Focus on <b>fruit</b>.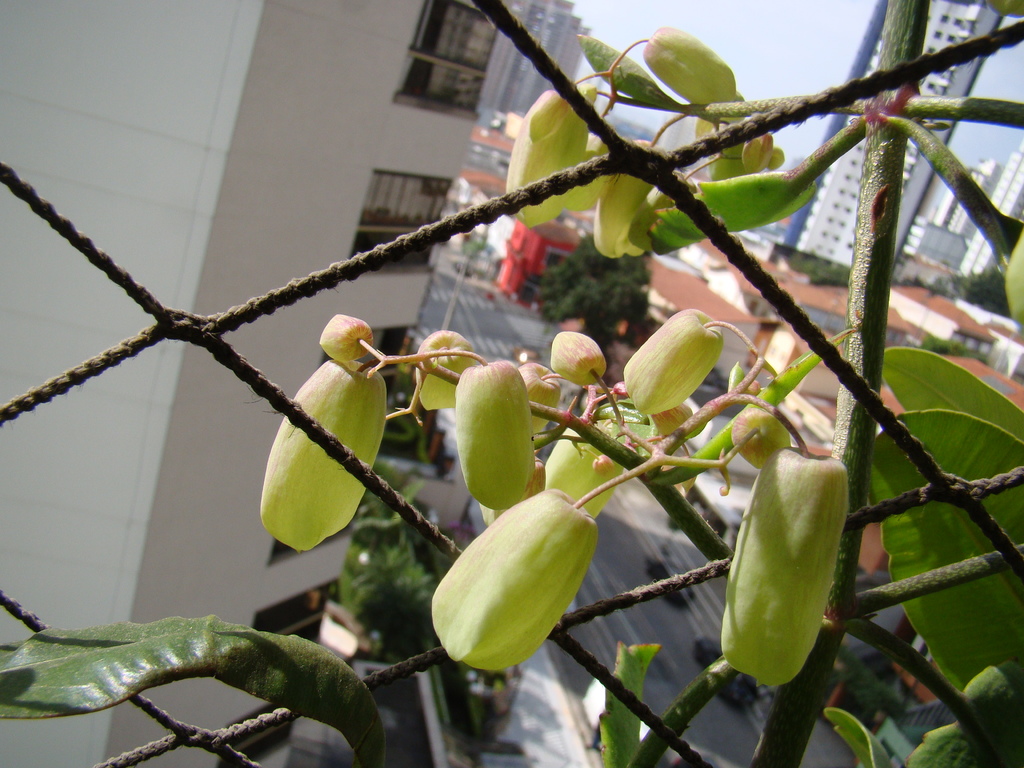
Focused at box=[255, 352, 402, 555].
